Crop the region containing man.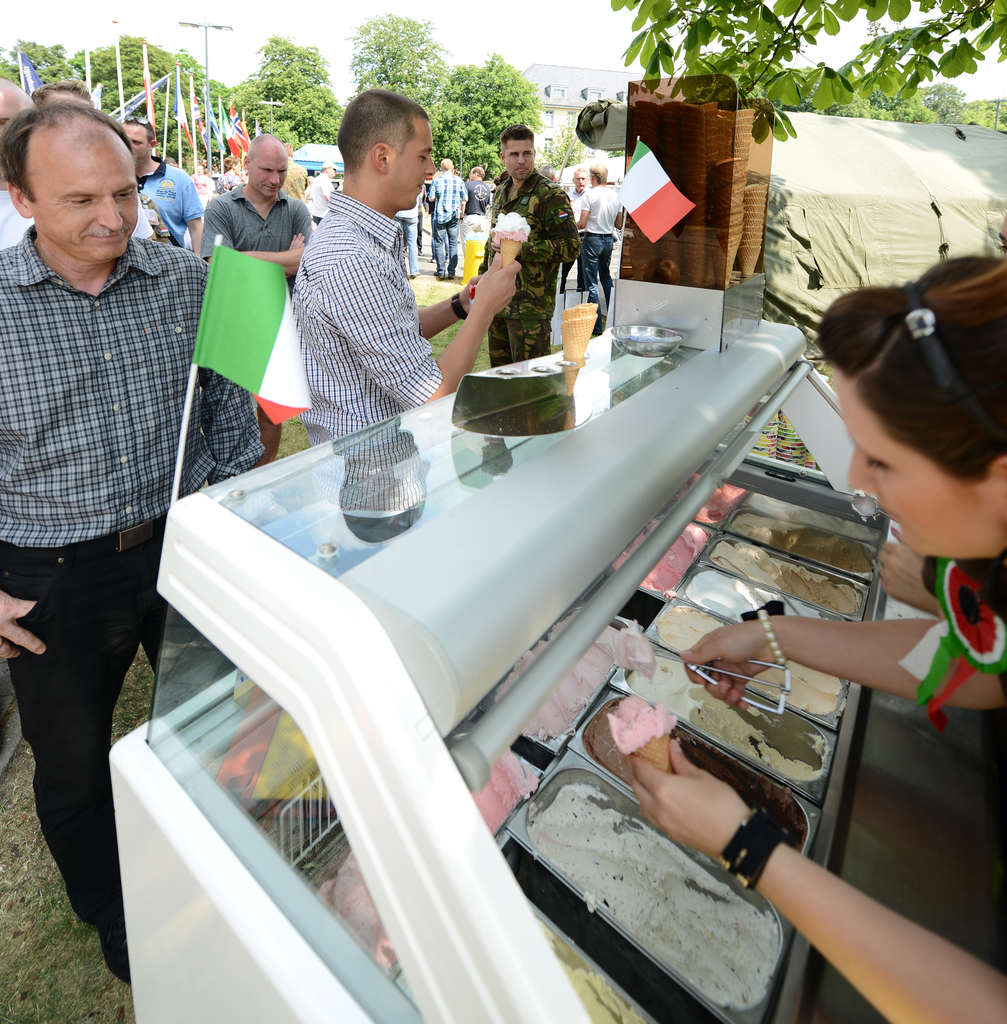
Crop region: bbox=[573, 158, 624, 316].
